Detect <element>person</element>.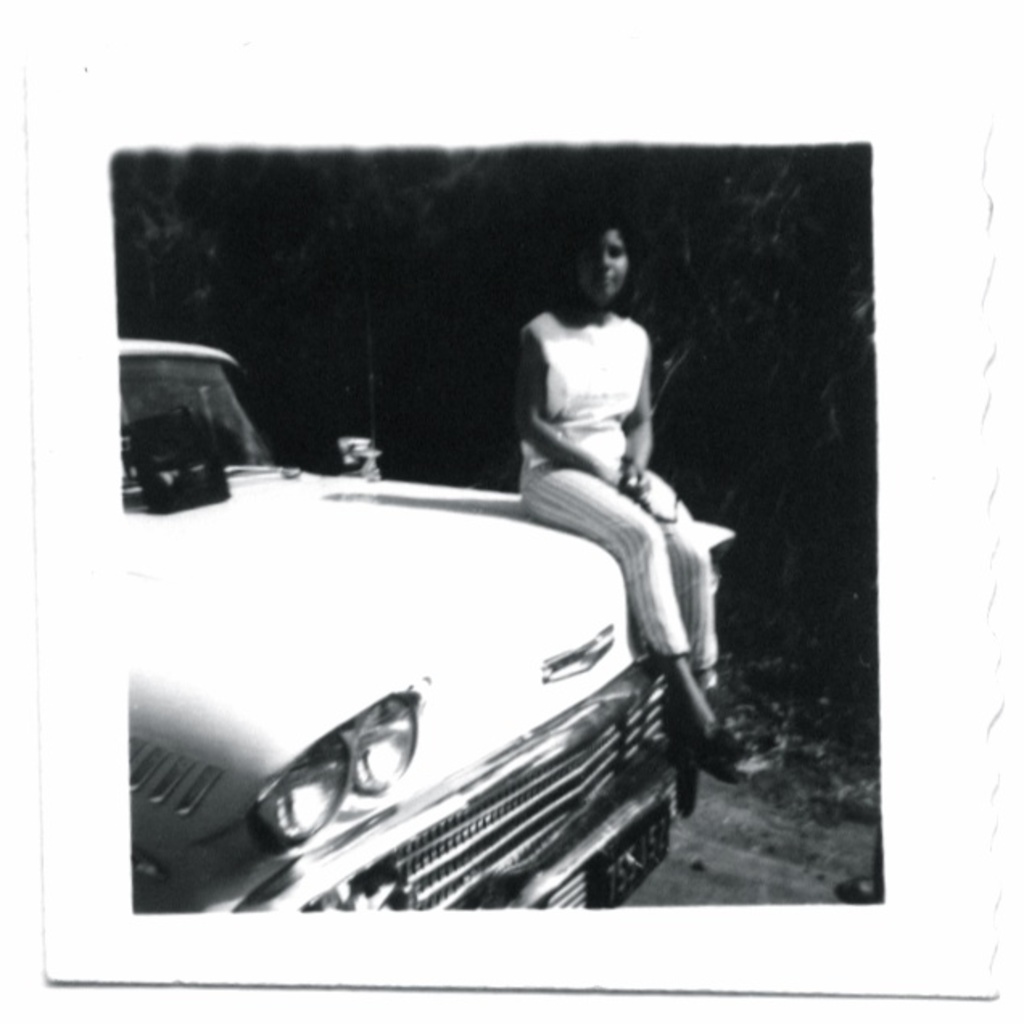
Detected at (467, 185, 716, 684).
